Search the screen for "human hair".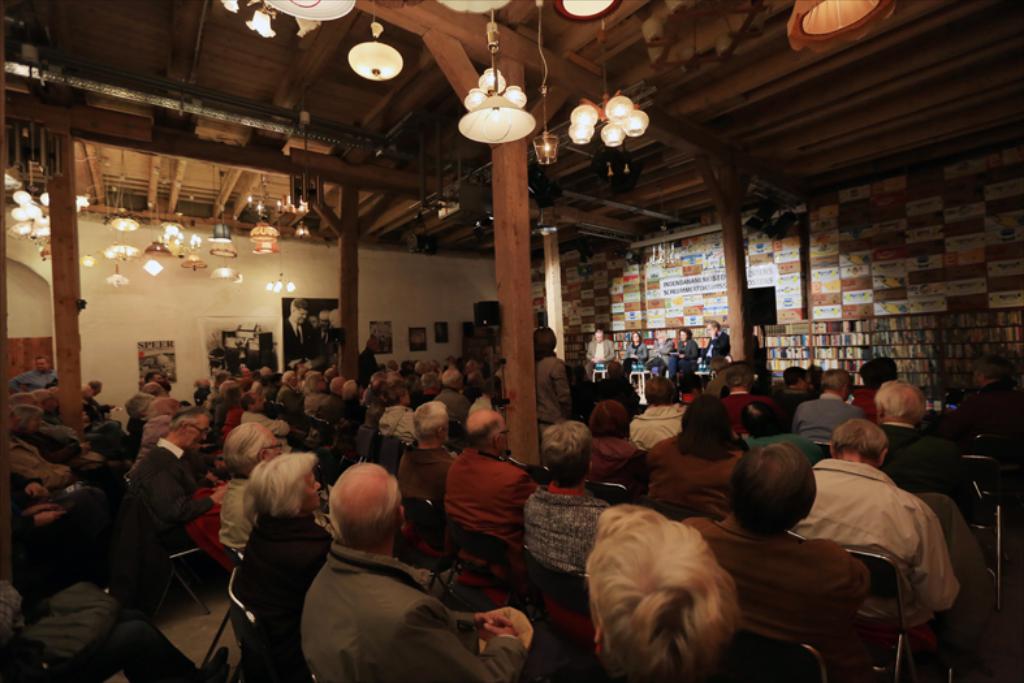
Found at locate(9, 390, 33, 415).
